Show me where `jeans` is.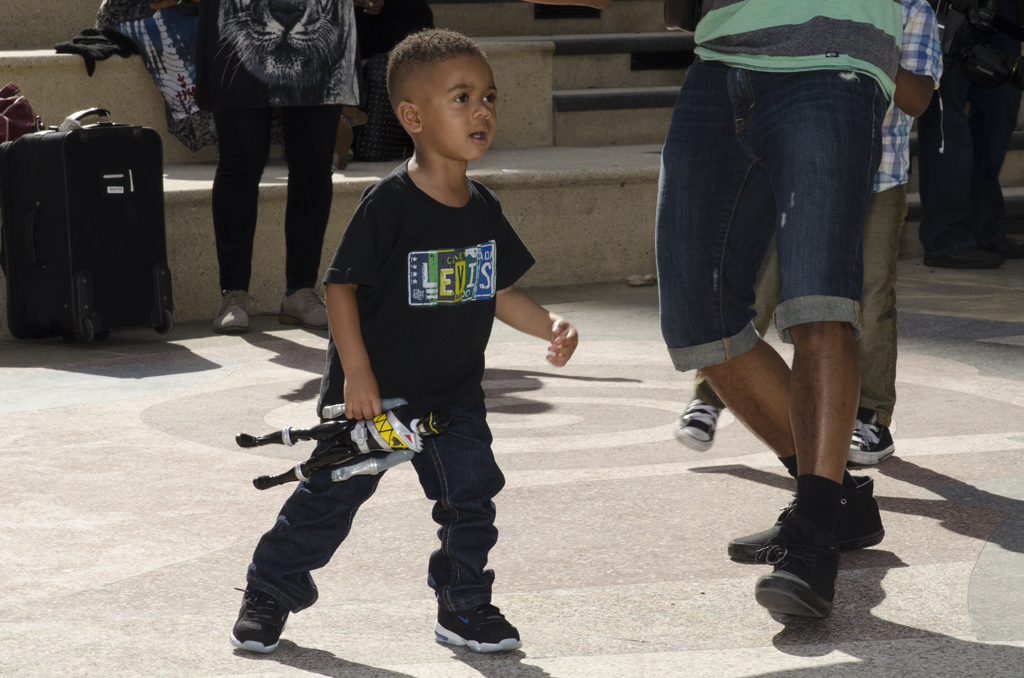
`jeans` is at crop(248, 388, 506, 613).
